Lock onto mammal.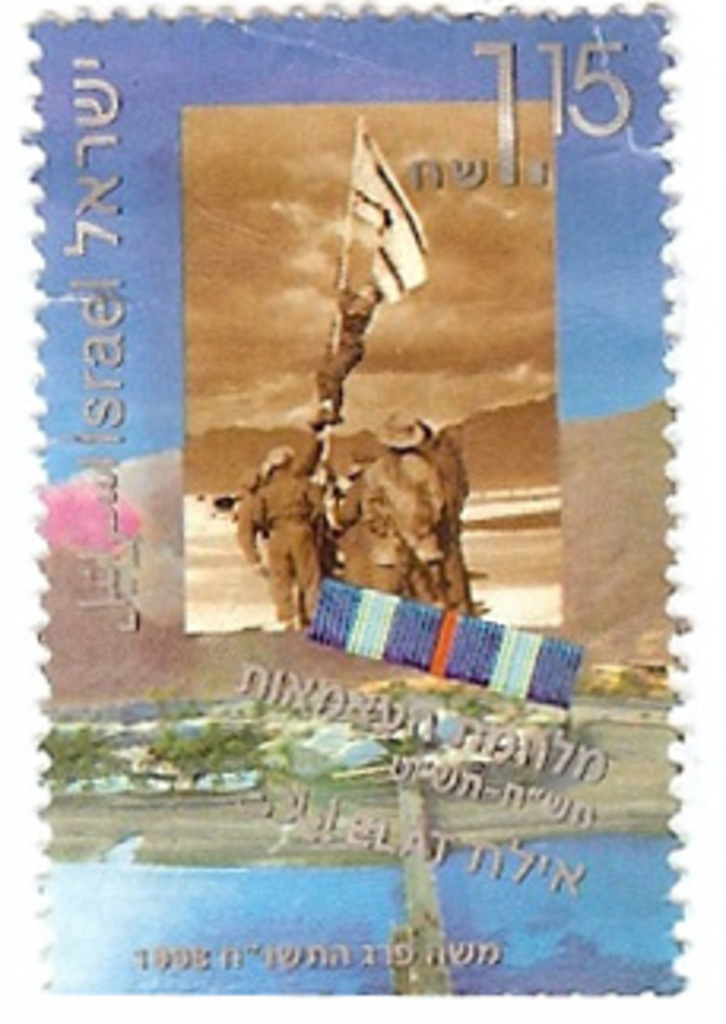
Locked: region(327, 403, 453, 590).
